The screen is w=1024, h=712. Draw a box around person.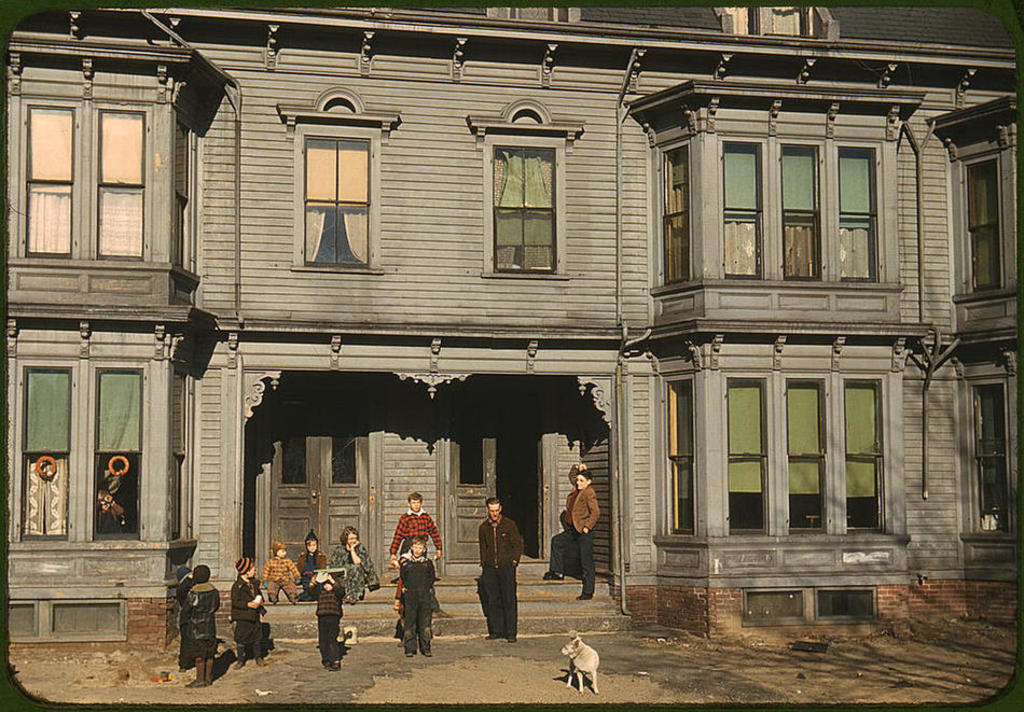
{"x1": 230, "y1": 559, "x2": 267, "y2": 673}.
